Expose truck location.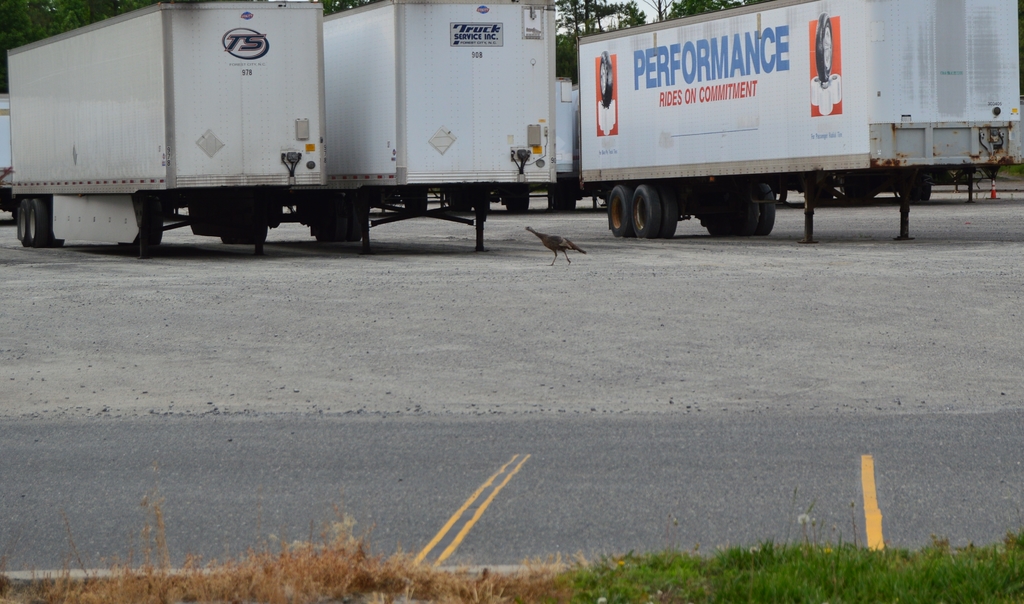
Exposed at [1,0,332,254].
